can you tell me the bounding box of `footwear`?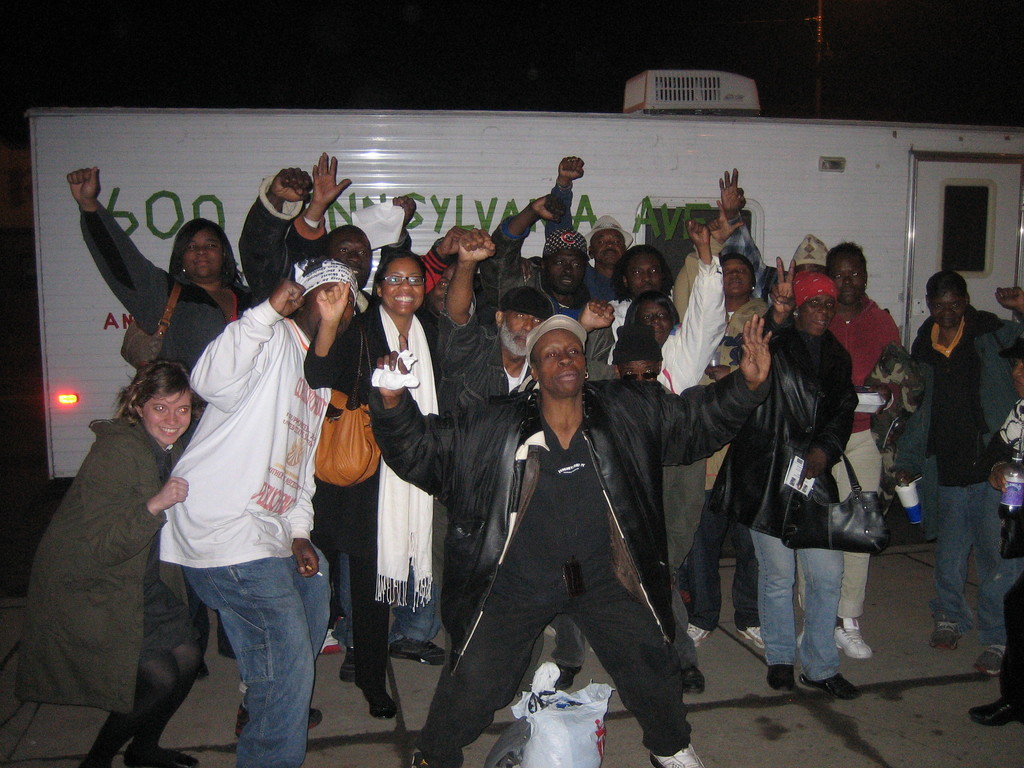
x1=968, y1=697, x2=1022, y2=728.
